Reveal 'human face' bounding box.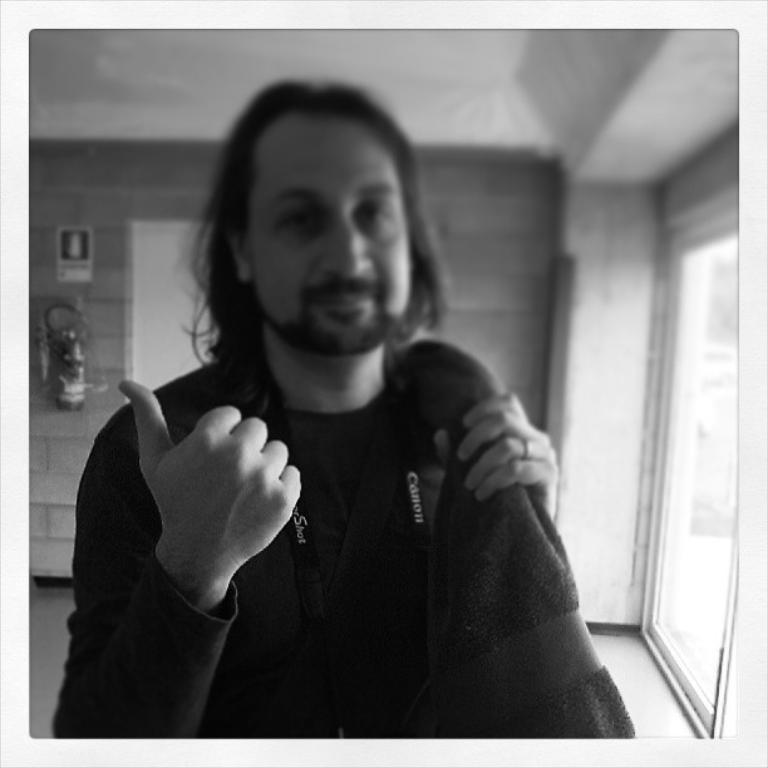
Revealed: <region>253, 117, 410, 356</region>.
